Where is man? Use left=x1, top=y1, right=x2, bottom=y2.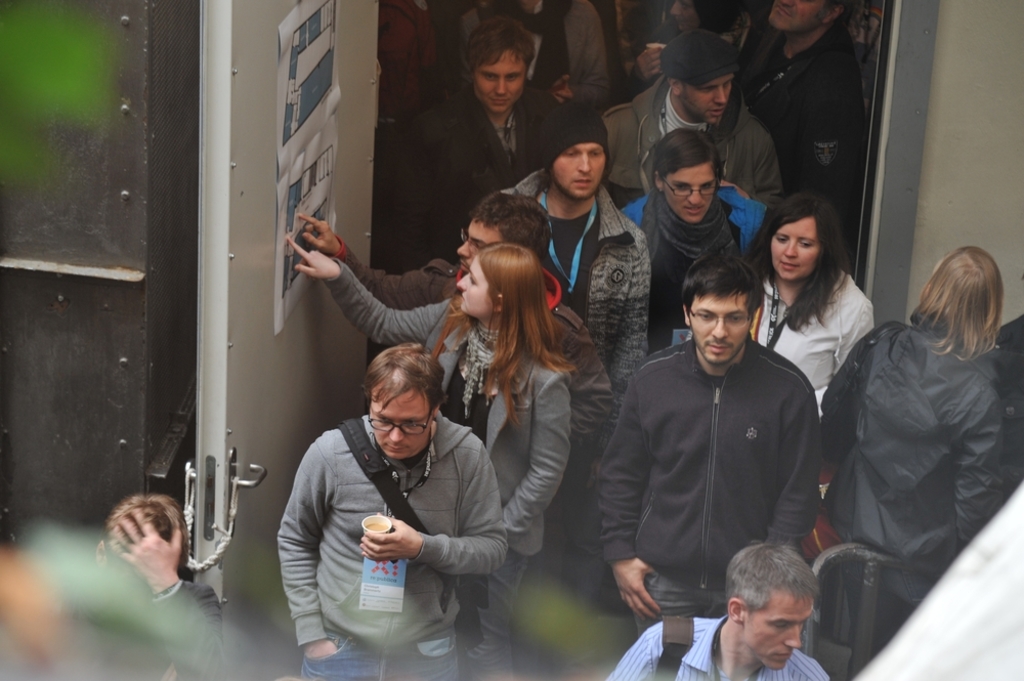
left=604, top=26, right=785, bottom=213.
